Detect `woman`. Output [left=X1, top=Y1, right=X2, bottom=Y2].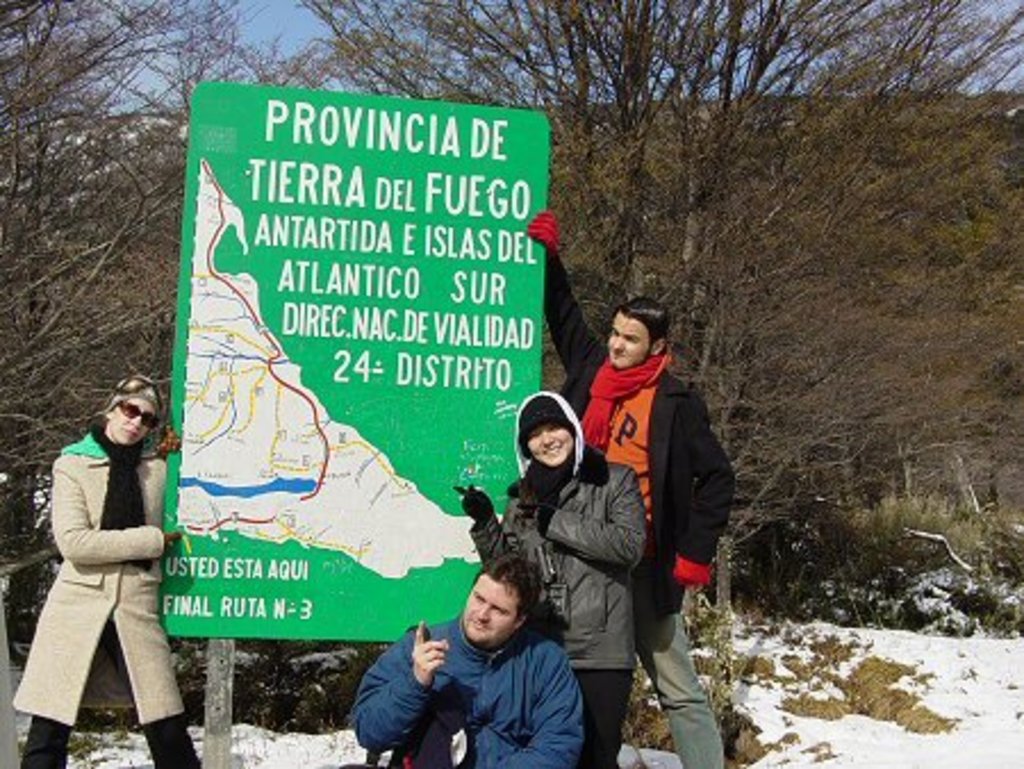
[left=455, top=387, right=651, bottom=767].
